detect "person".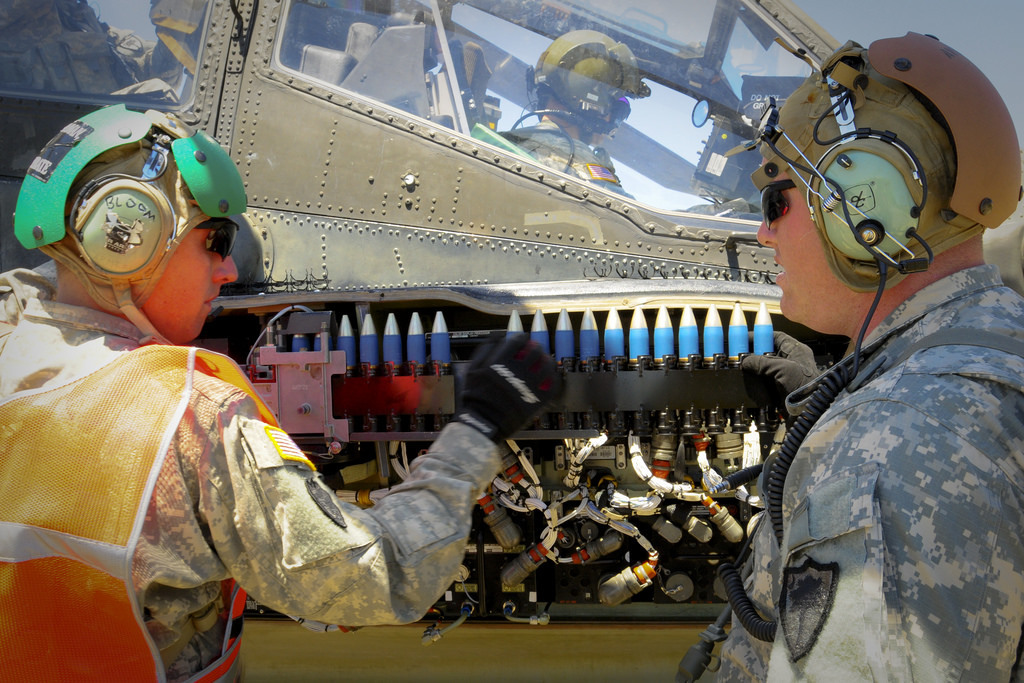
Detected at [x1=0, y1=114, x2=563, y2=682].
